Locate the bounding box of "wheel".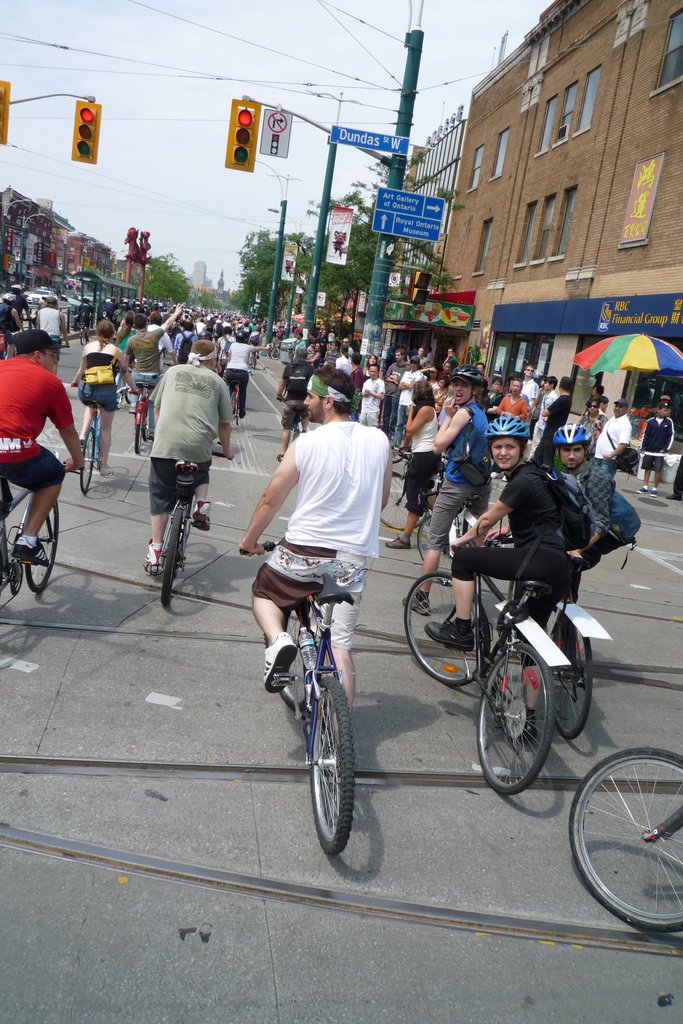
Bounding box: 396:577:520:692.
